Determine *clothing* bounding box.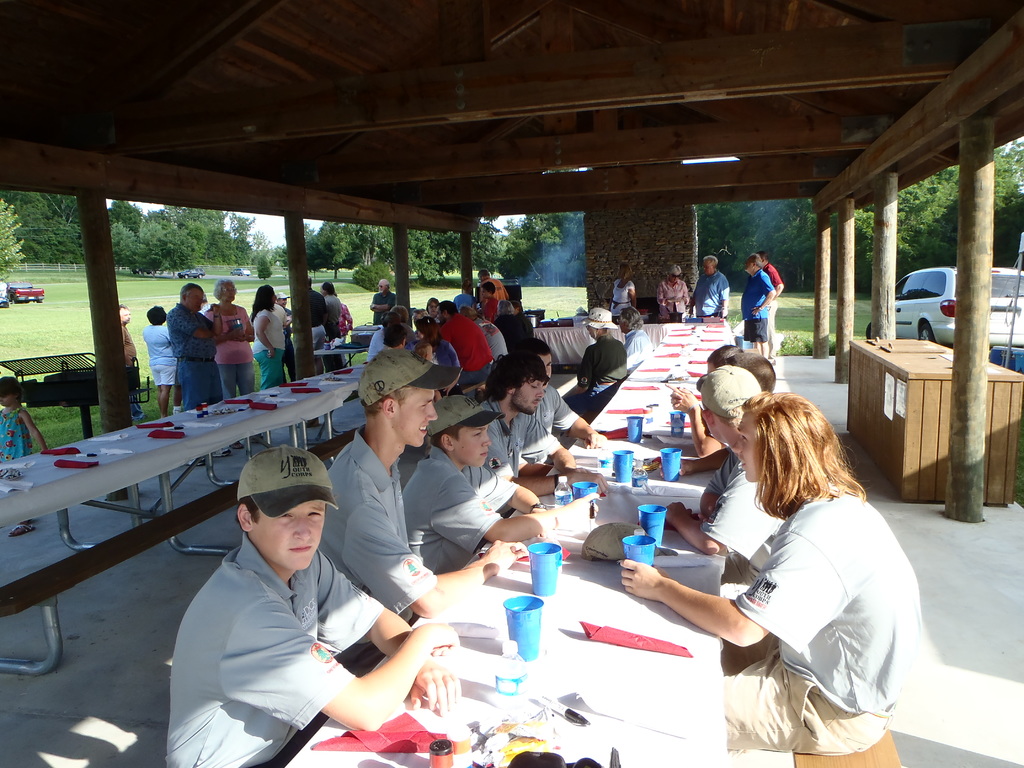
Determined: BBox(760, 260, 776, 355).
